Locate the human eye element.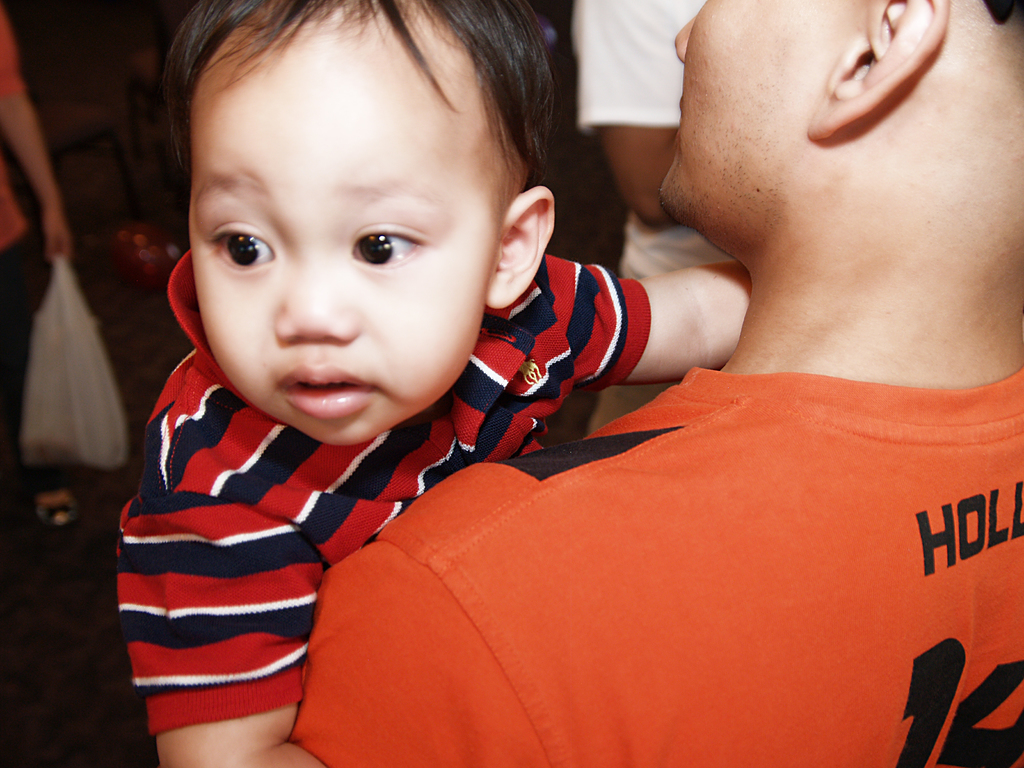
Element bbox: (200, 216, 277, 278).
